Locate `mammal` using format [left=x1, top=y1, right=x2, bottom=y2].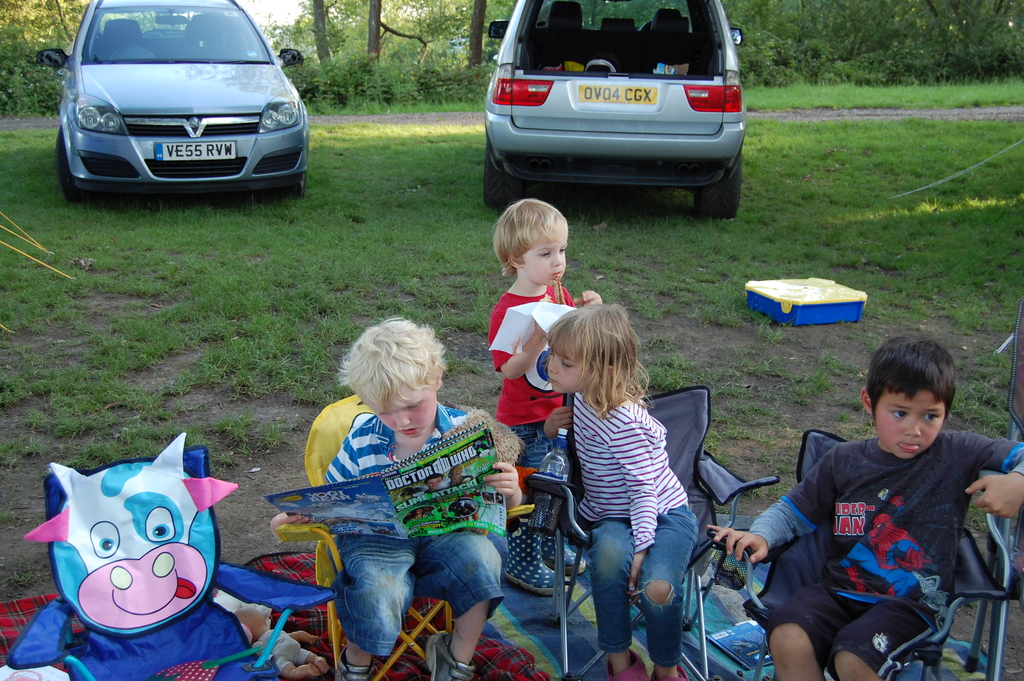
[left=280, top=313, right=525, bottom=639].
